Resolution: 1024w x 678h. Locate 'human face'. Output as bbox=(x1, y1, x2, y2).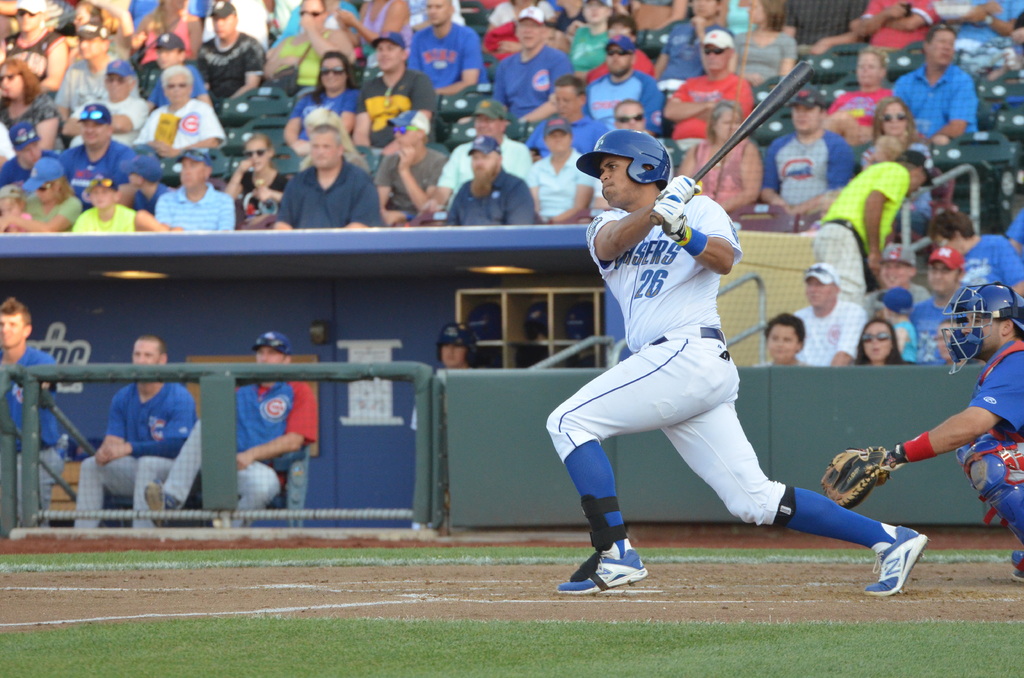
bbox=(947, 281, 1023, 375).
